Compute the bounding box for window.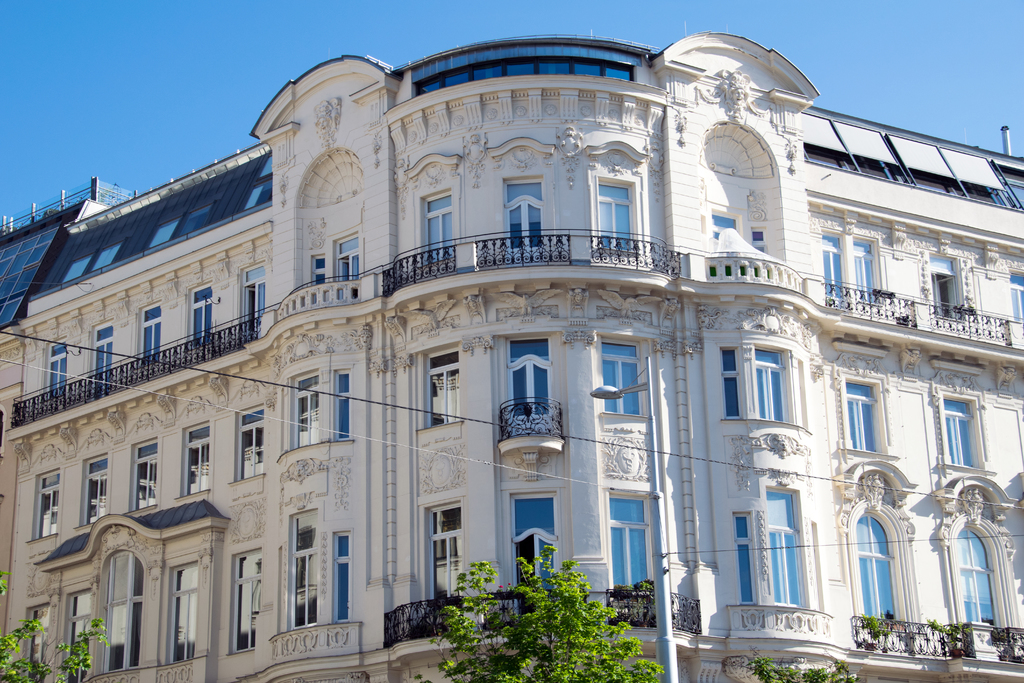
[847,243,874,310].
